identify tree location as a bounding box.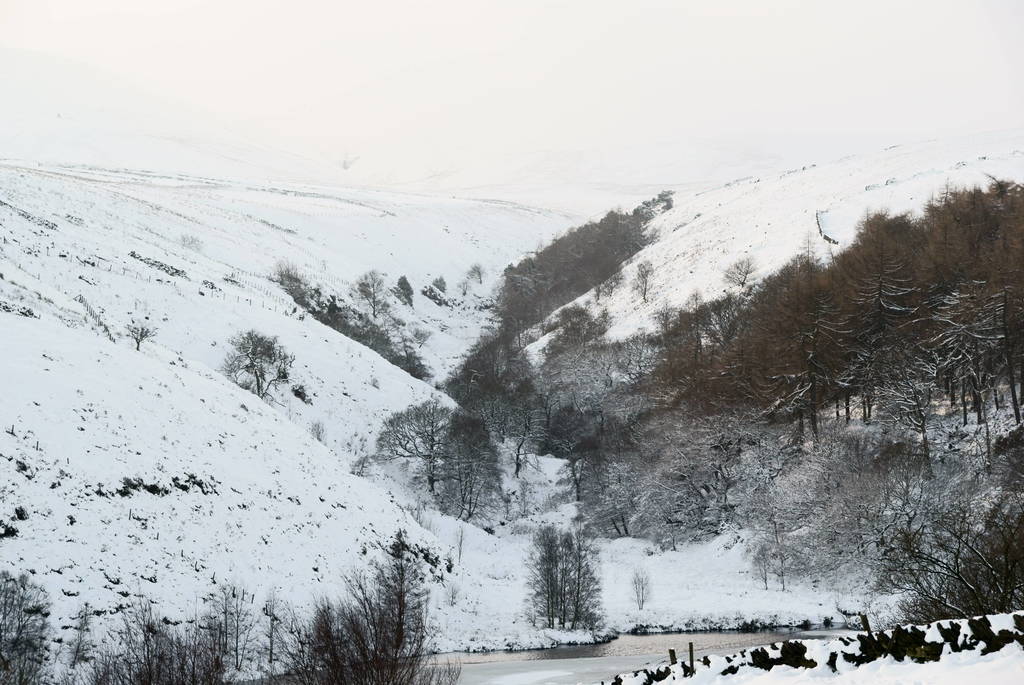
988 200 1023 278.
